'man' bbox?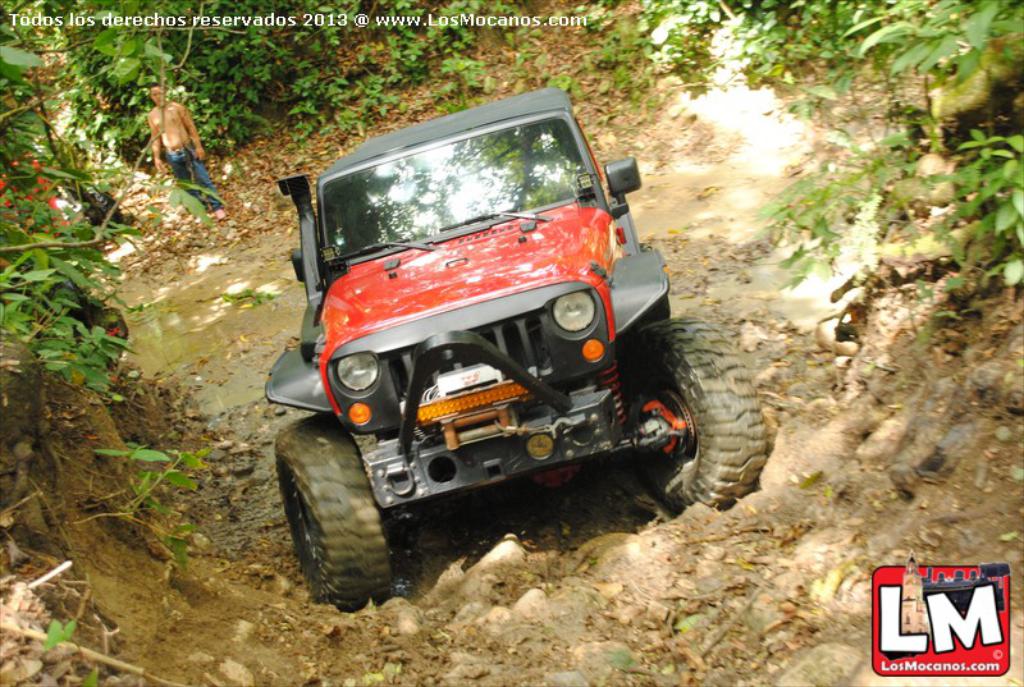
<region>145, 79, 224, 217</region>
